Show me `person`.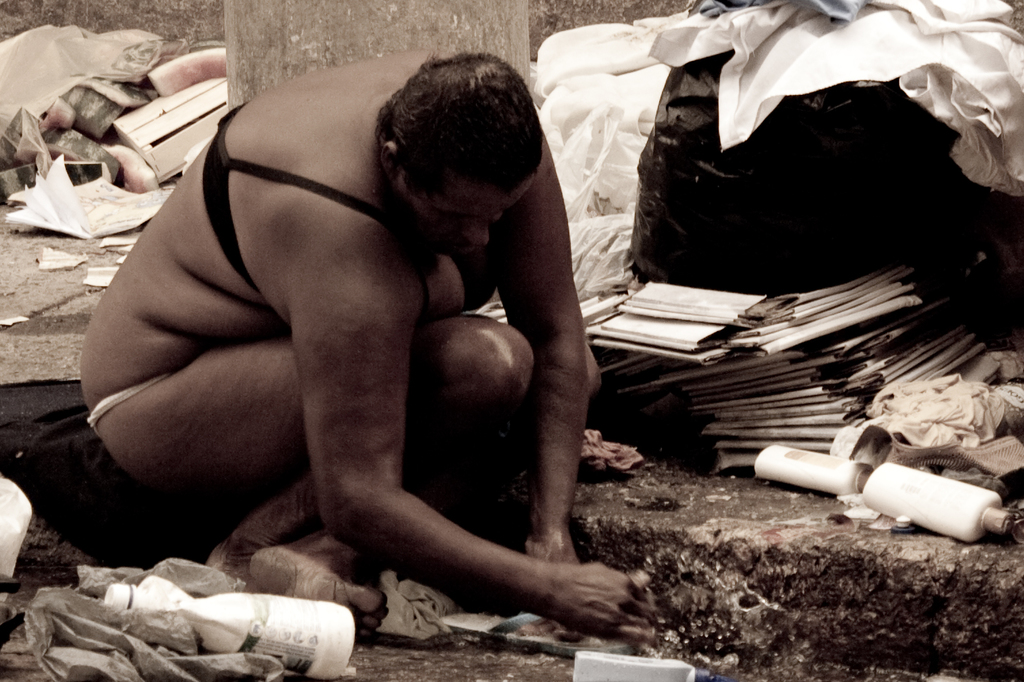
`person` is here: <region>85, 44, 665, 643</region>.
